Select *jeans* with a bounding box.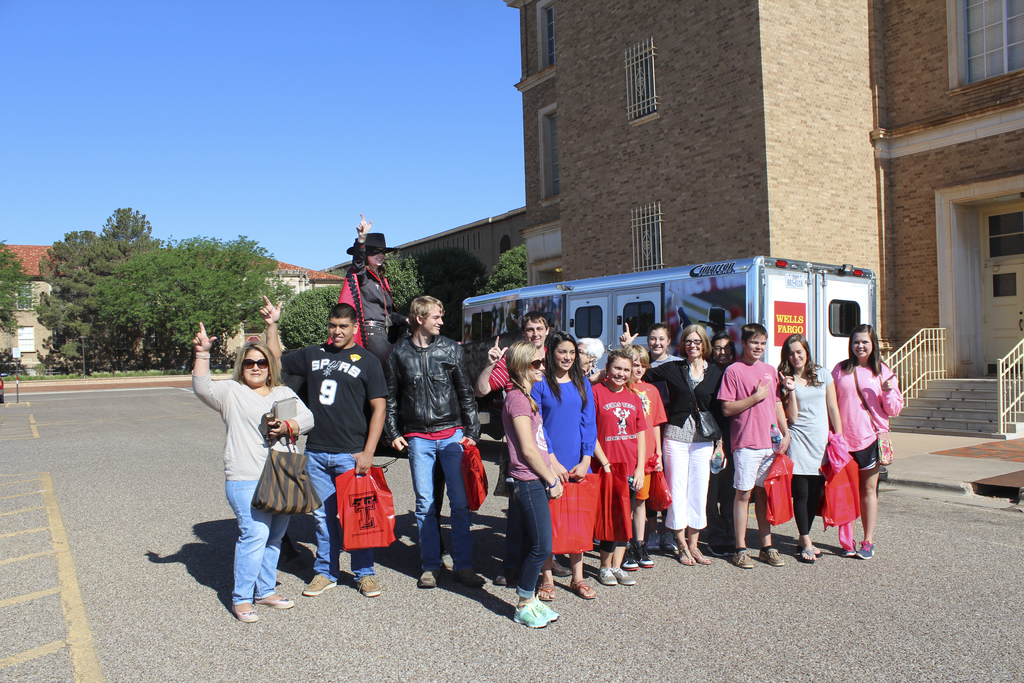
left=309, top=453, right=368, bottom=563.
